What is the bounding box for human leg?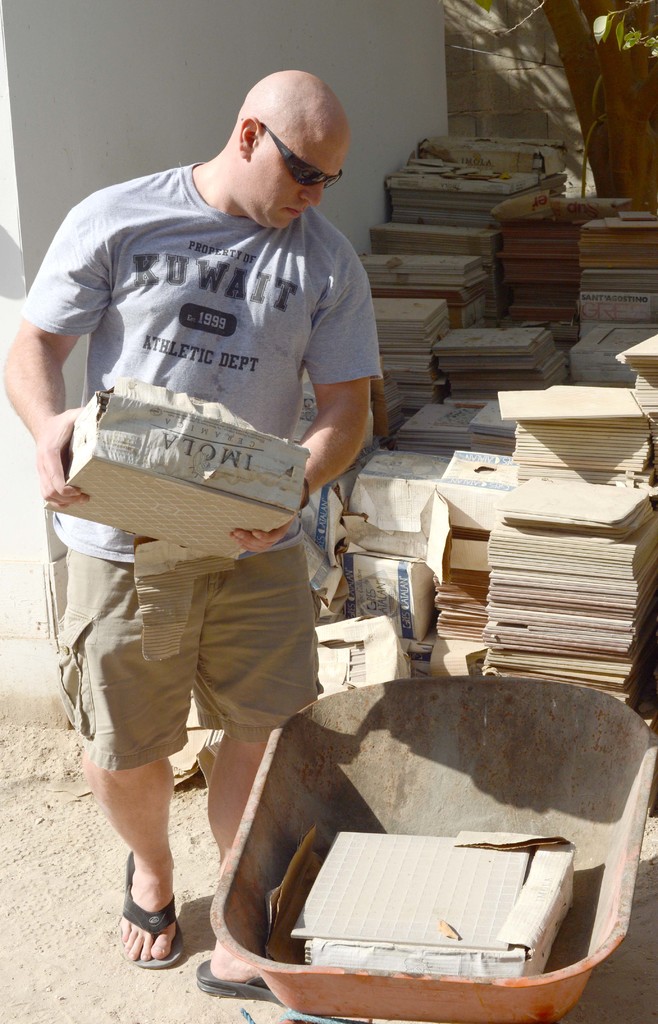
bbox(196, 731, 283, 993).
